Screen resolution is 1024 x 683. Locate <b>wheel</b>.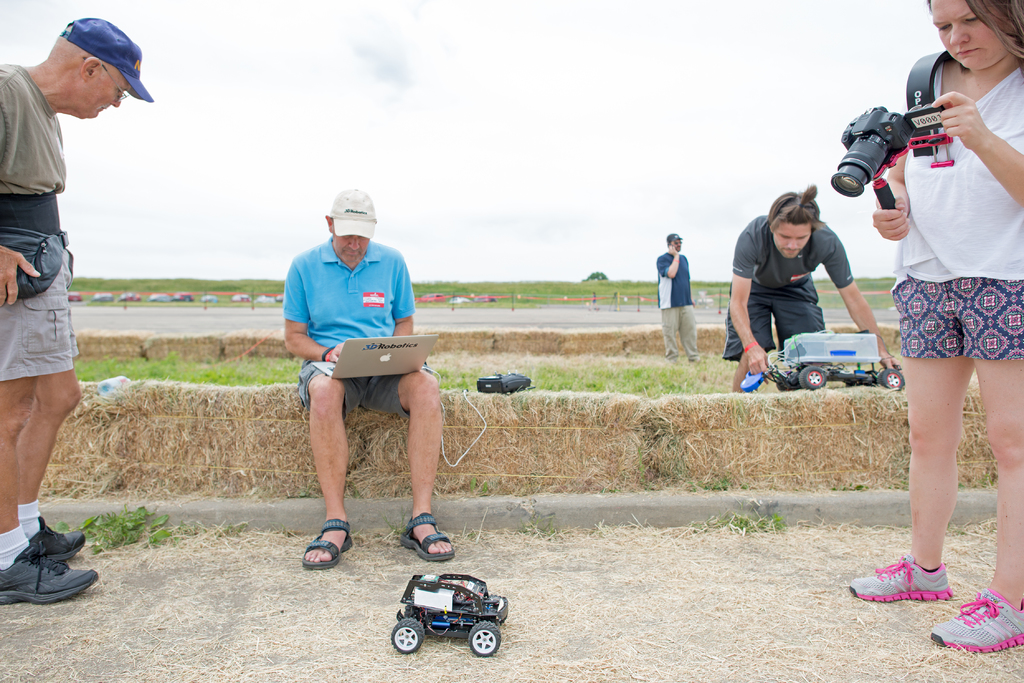
(left=467, top=620, right=502, bottom=657).
